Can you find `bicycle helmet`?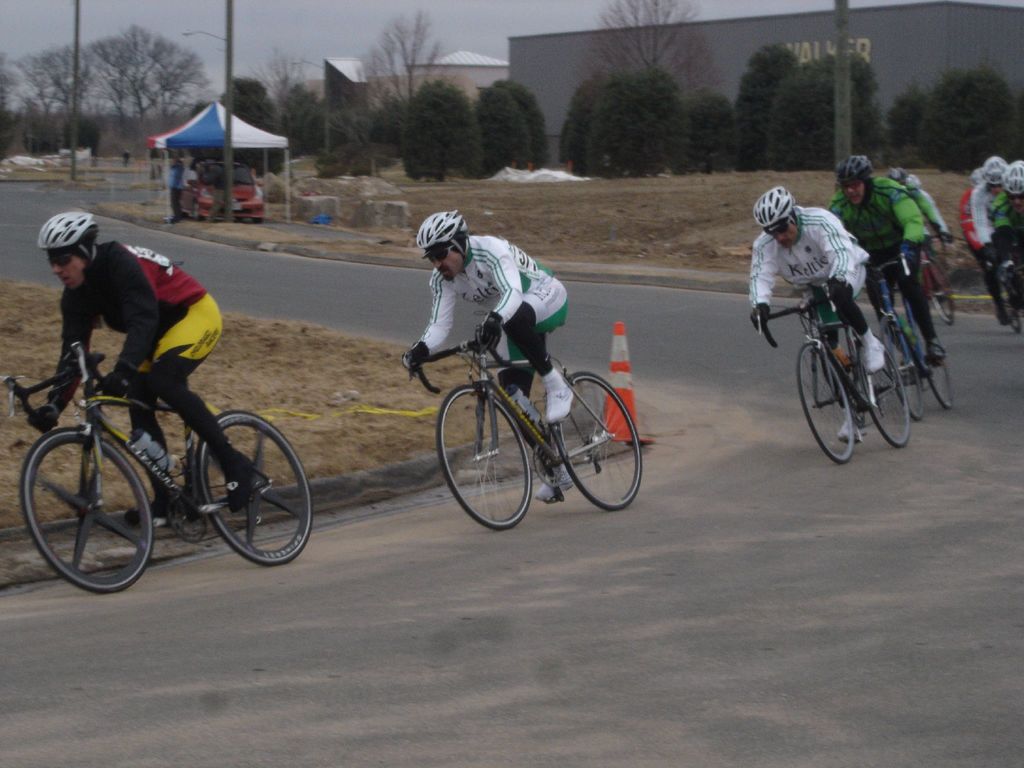
Yes, bounding box: rect(36, 213, 97, 260).
